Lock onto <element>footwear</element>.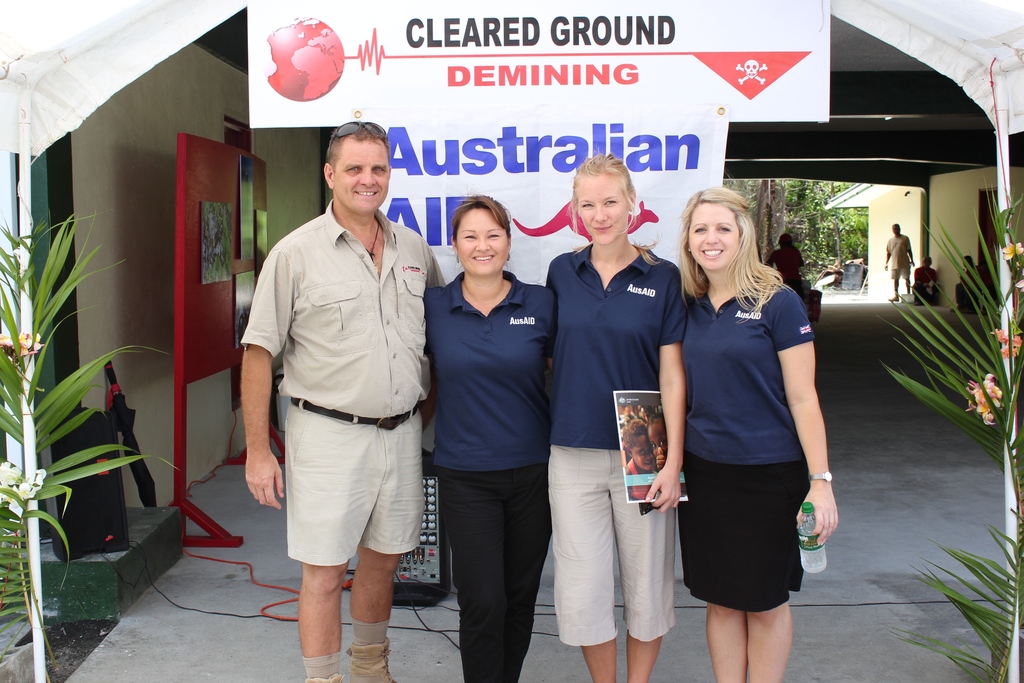
Locked: crop(355, 646, 390, 682).
